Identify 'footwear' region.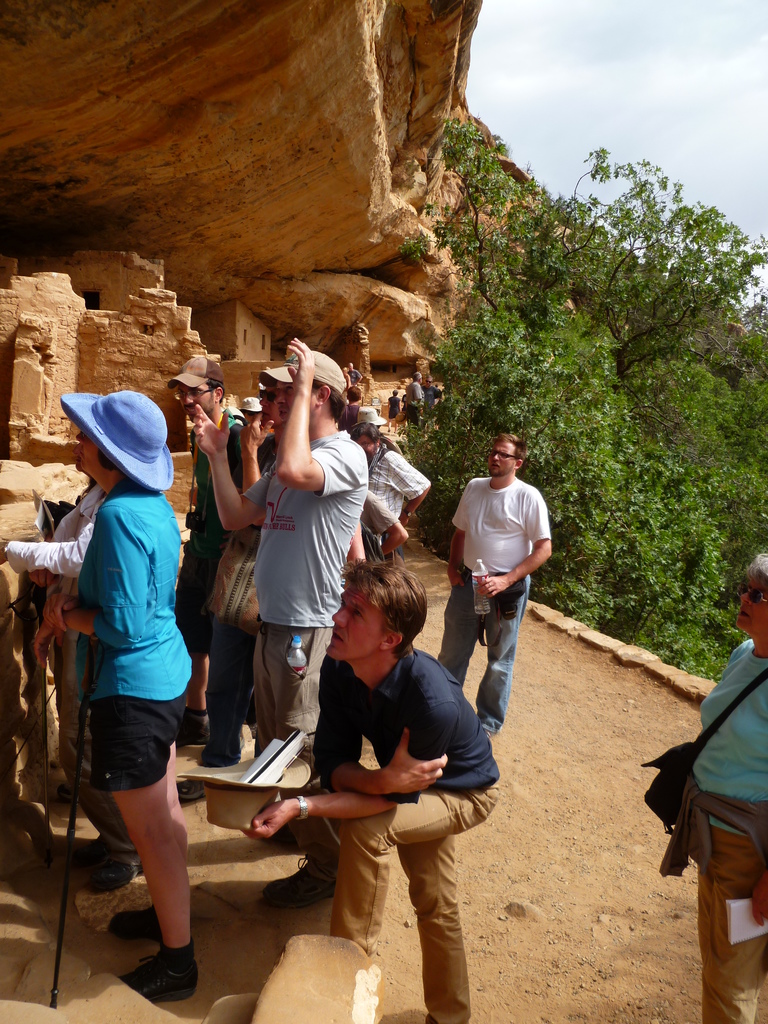
Region: <region>264, 849, 338, 914</region>.
